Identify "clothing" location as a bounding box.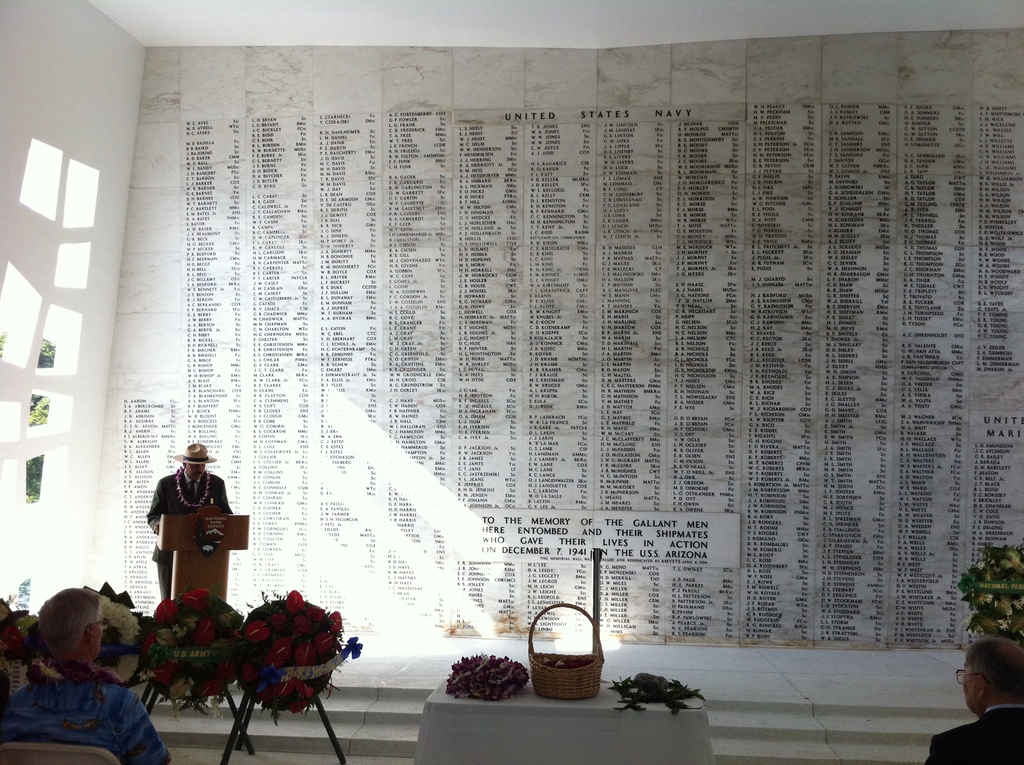
(left=6, top=657, right=150, bottom=761).
